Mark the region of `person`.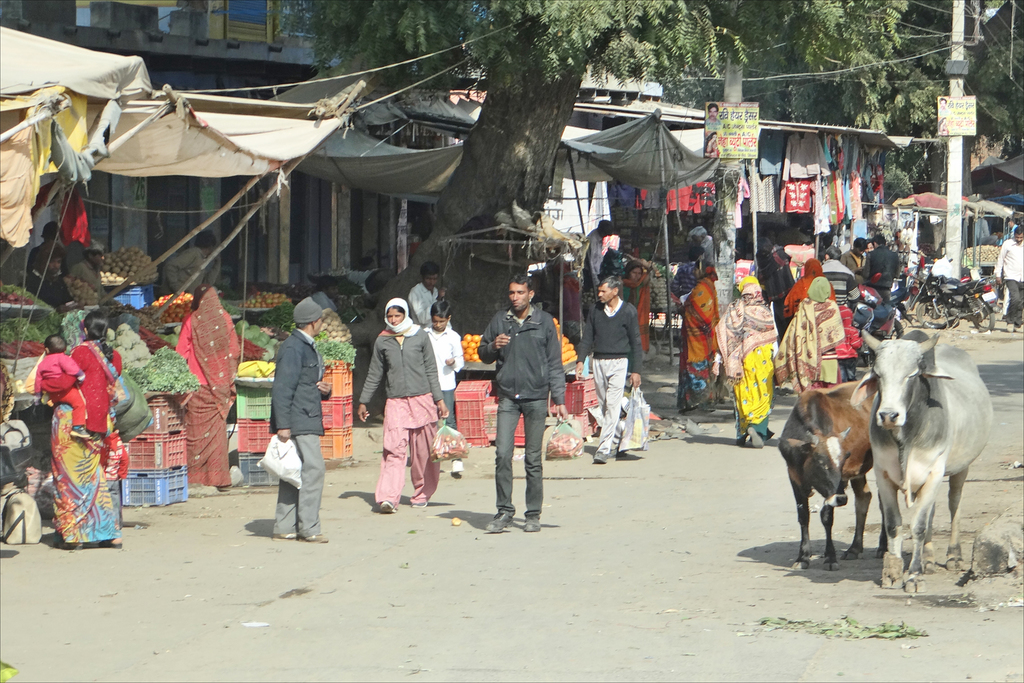
Region: rect(844, 236, 867, 270).
